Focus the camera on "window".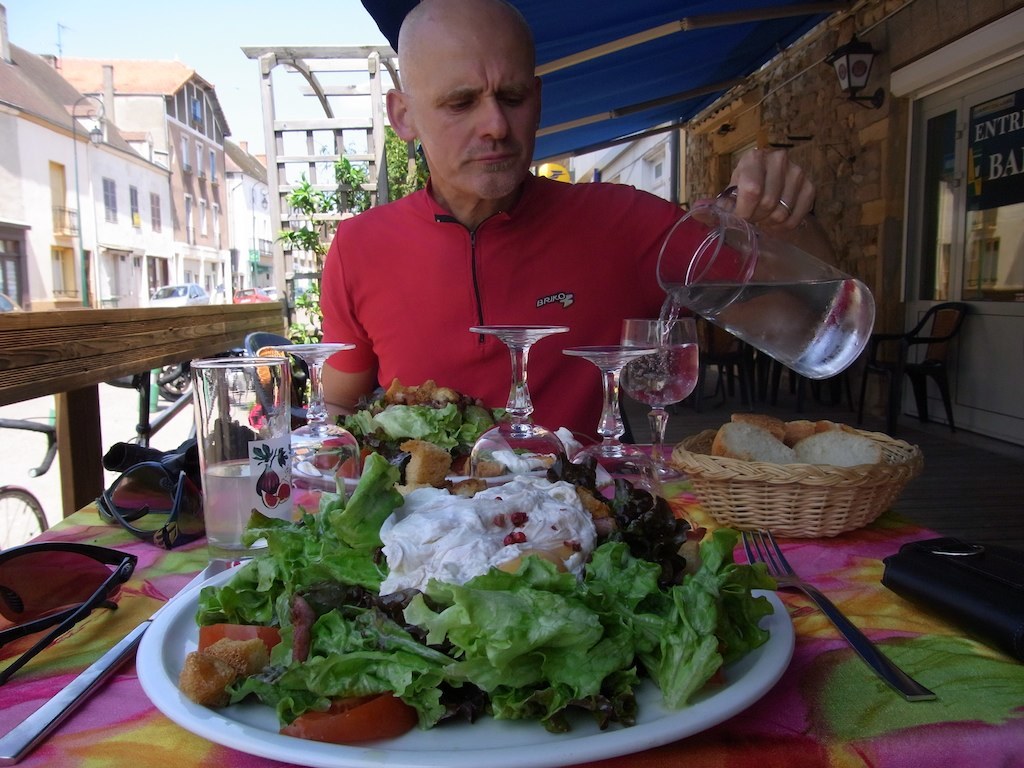
Focus region: select_region(185, 194, 204, 249).
